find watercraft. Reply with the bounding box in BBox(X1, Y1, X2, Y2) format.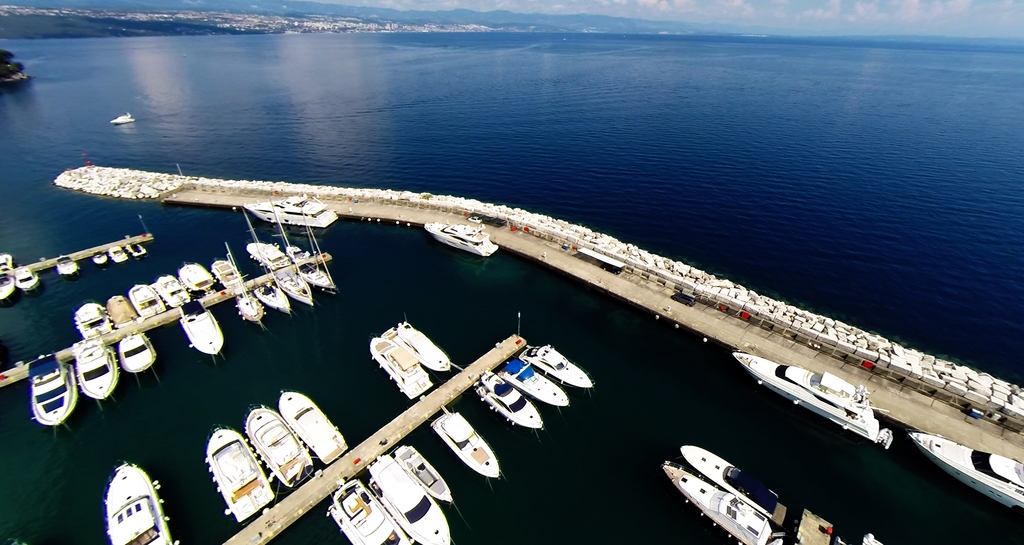
BBox(1, 250, 16, 304).
